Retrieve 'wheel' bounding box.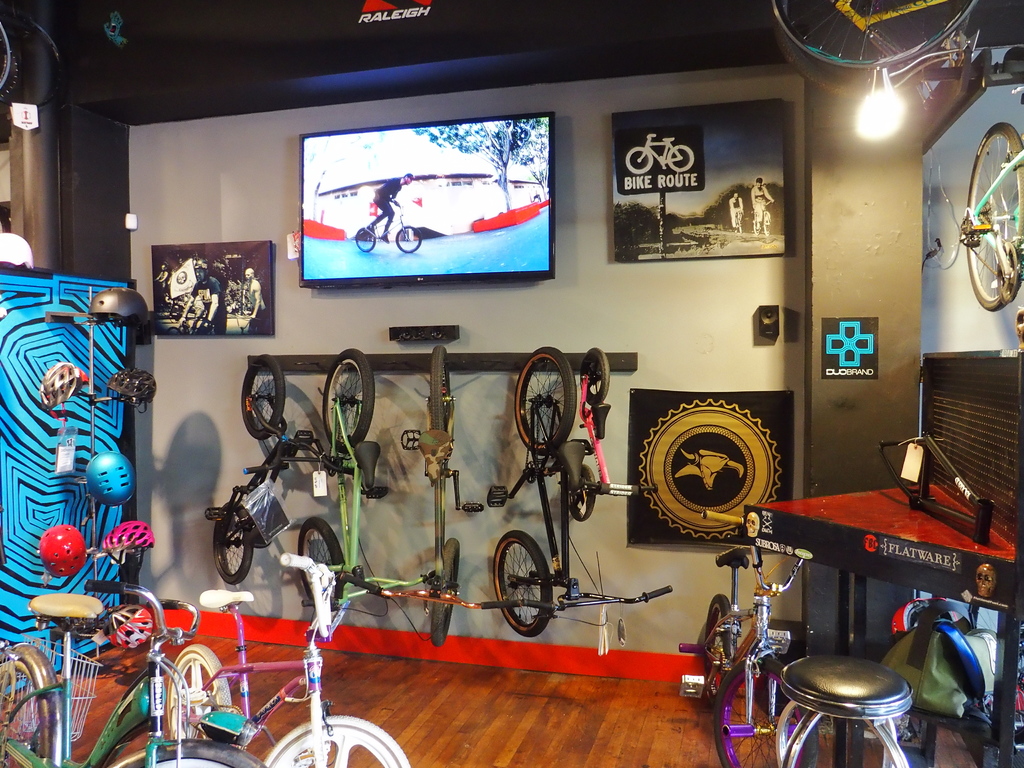
Bounding box: <bbox>218, 500, 251, 583</bbox>.
